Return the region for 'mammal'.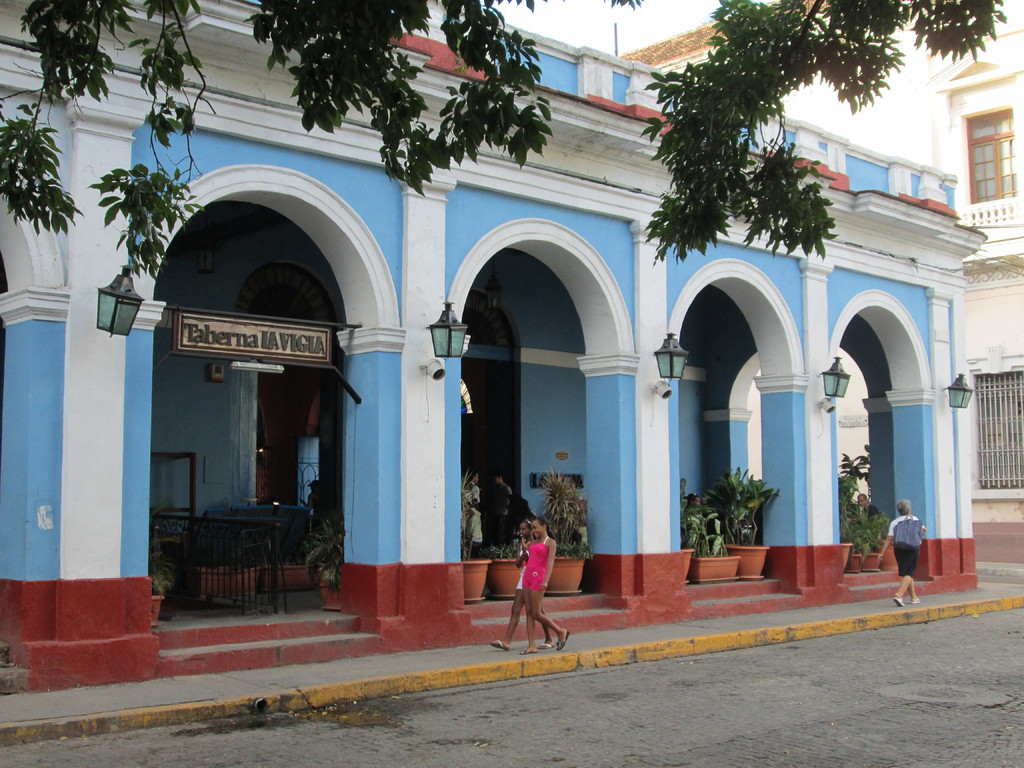
bbox=[492, 471, 513, 539].
